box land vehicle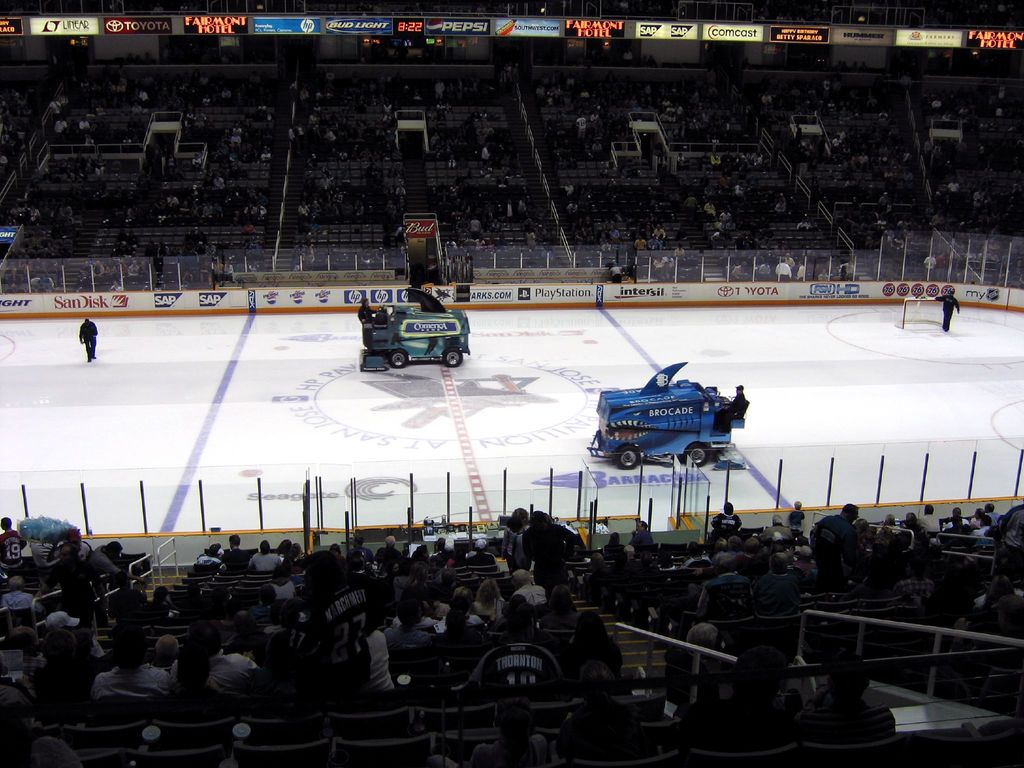
[left=584, top=360, right=751, bottom=466]
